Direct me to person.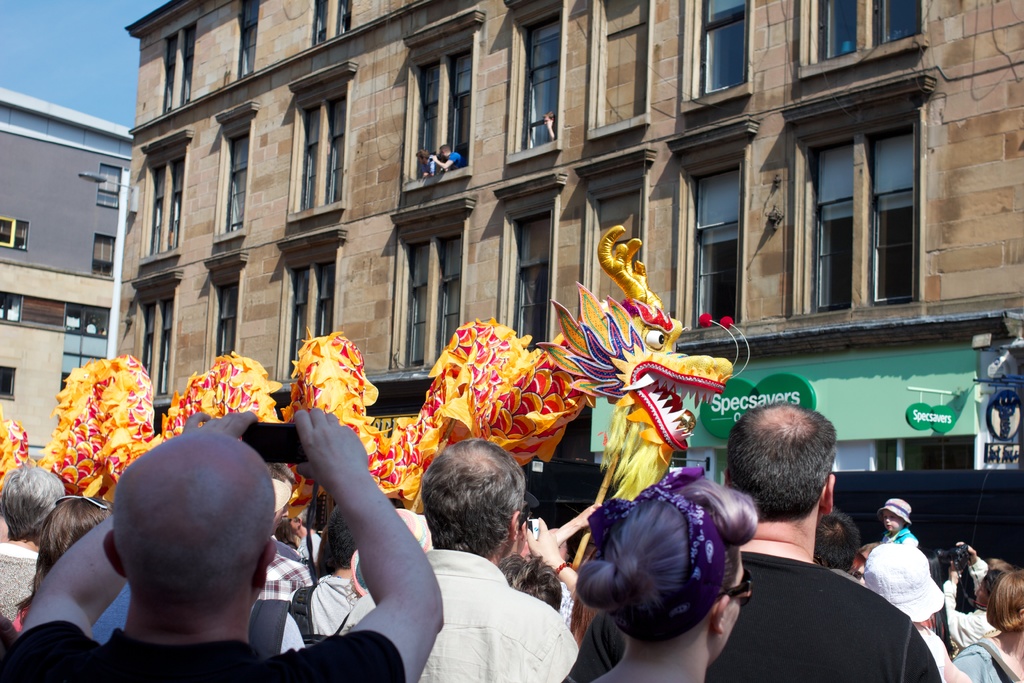
Direction: (341, 438, 577, 682).
